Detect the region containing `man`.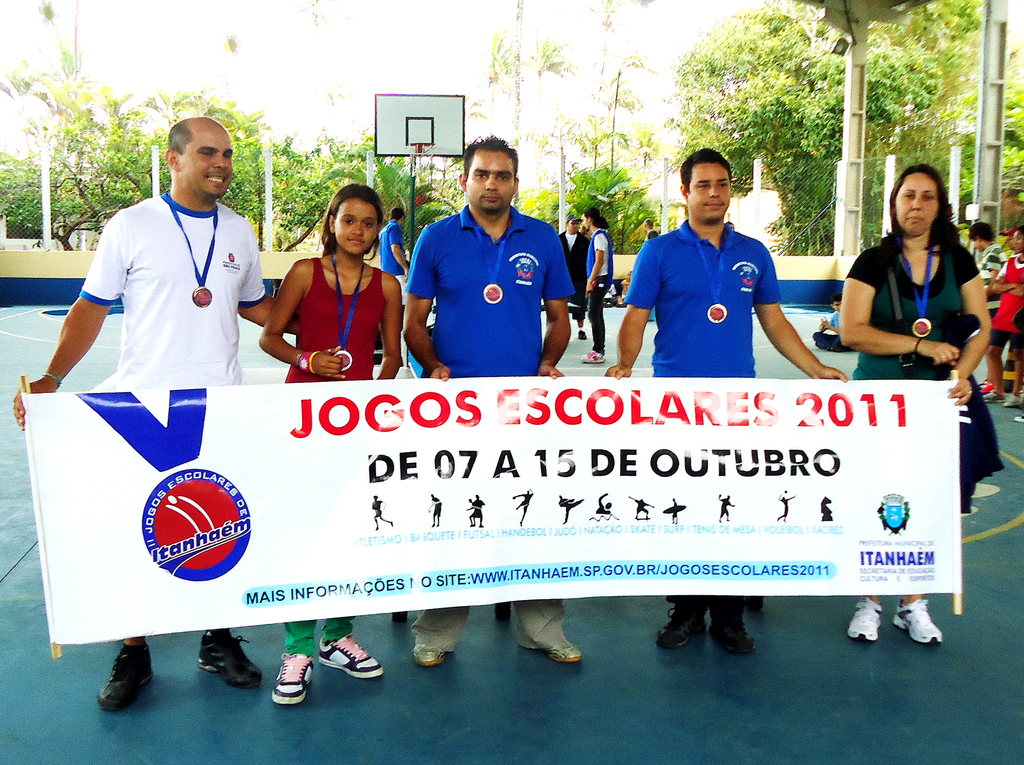
402/131/581/667.
